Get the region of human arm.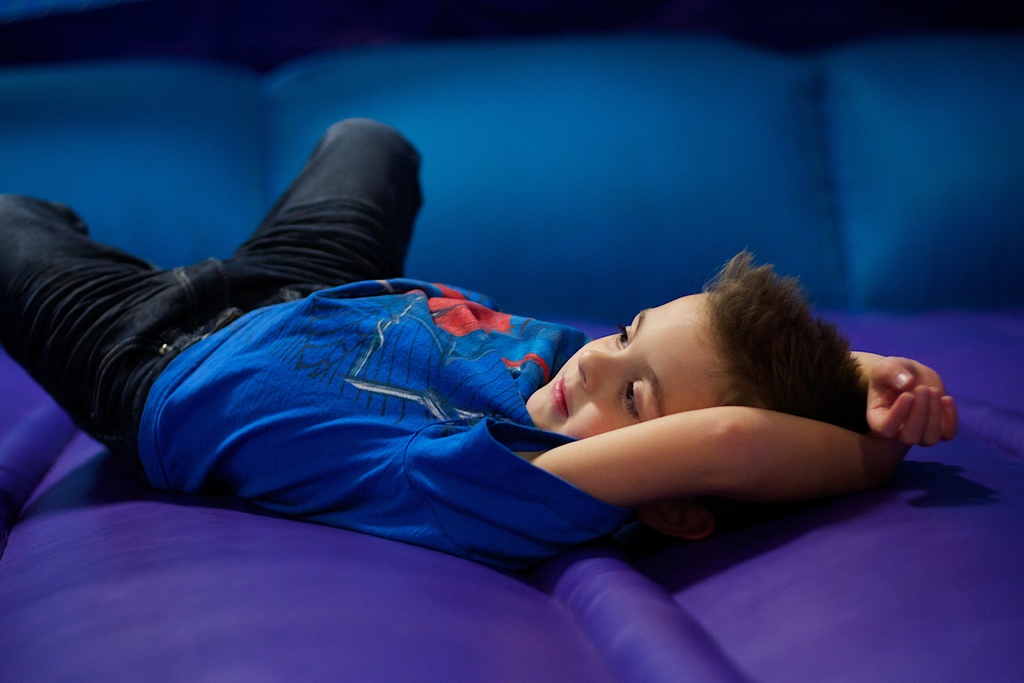
<bbox>545, 396, 892, 538</bbox>.
